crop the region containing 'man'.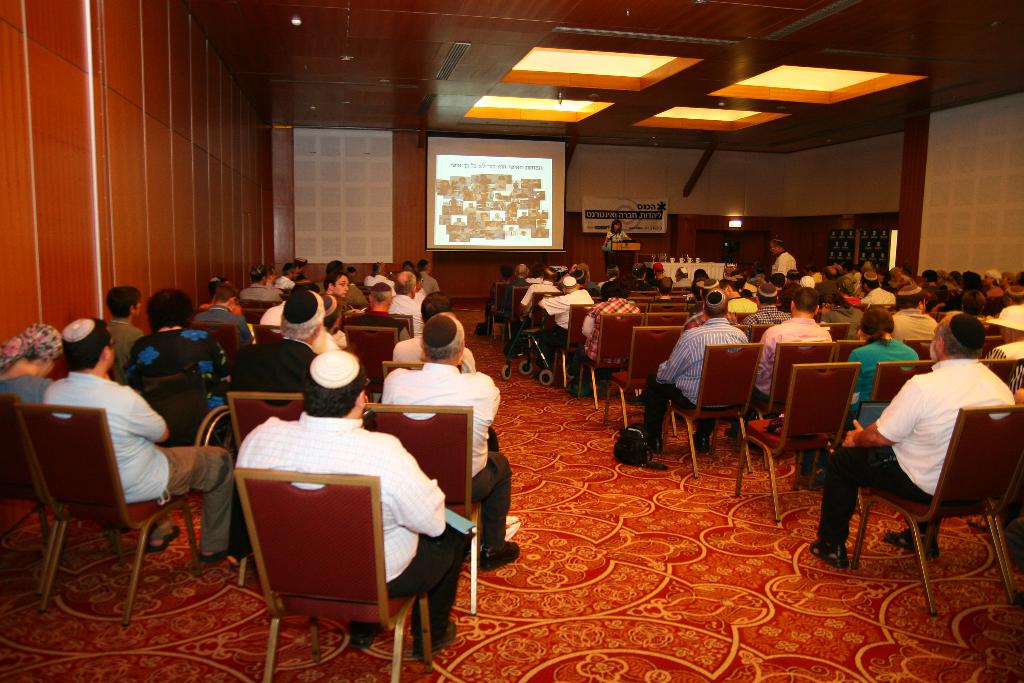
Crop region: (772, 238, 794, 267).
